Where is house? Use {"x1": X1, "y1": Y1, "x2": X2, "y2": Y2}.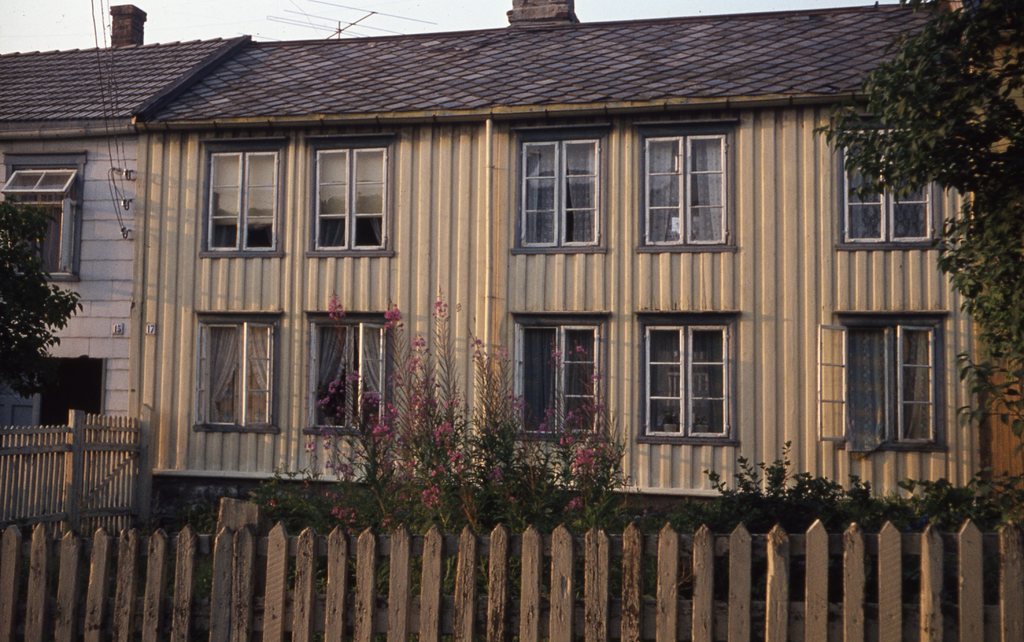
{"x1": 132, "y1": 0, "x2": 1023, "y2": 536}.
